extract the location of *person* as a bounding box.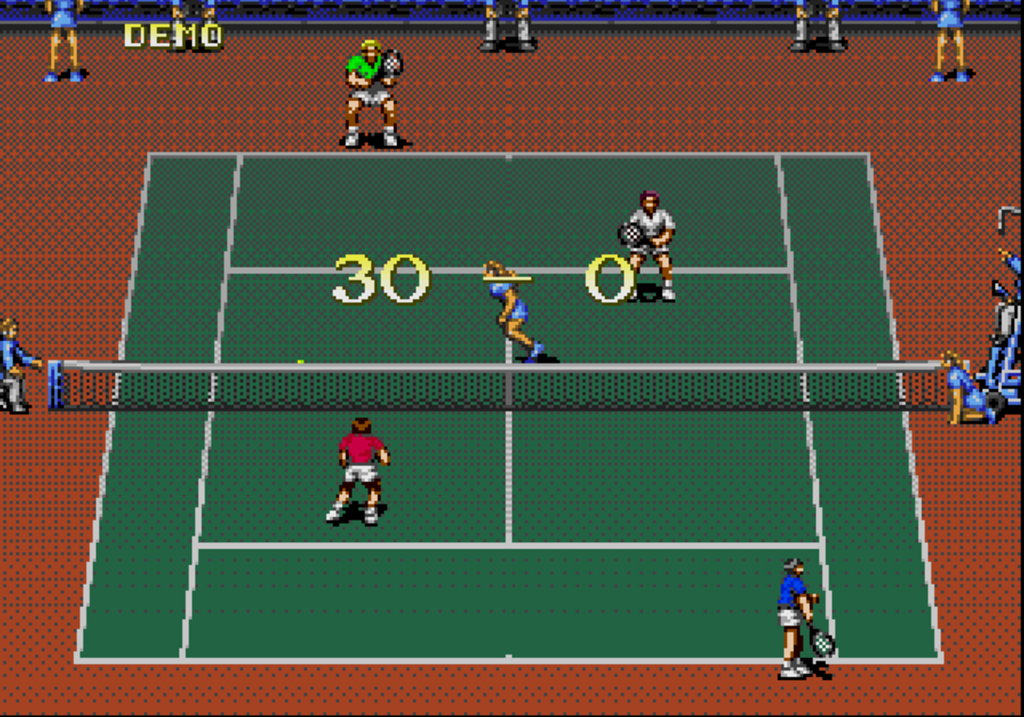
<bbox>42, 0, 83, 85</bbox>.
